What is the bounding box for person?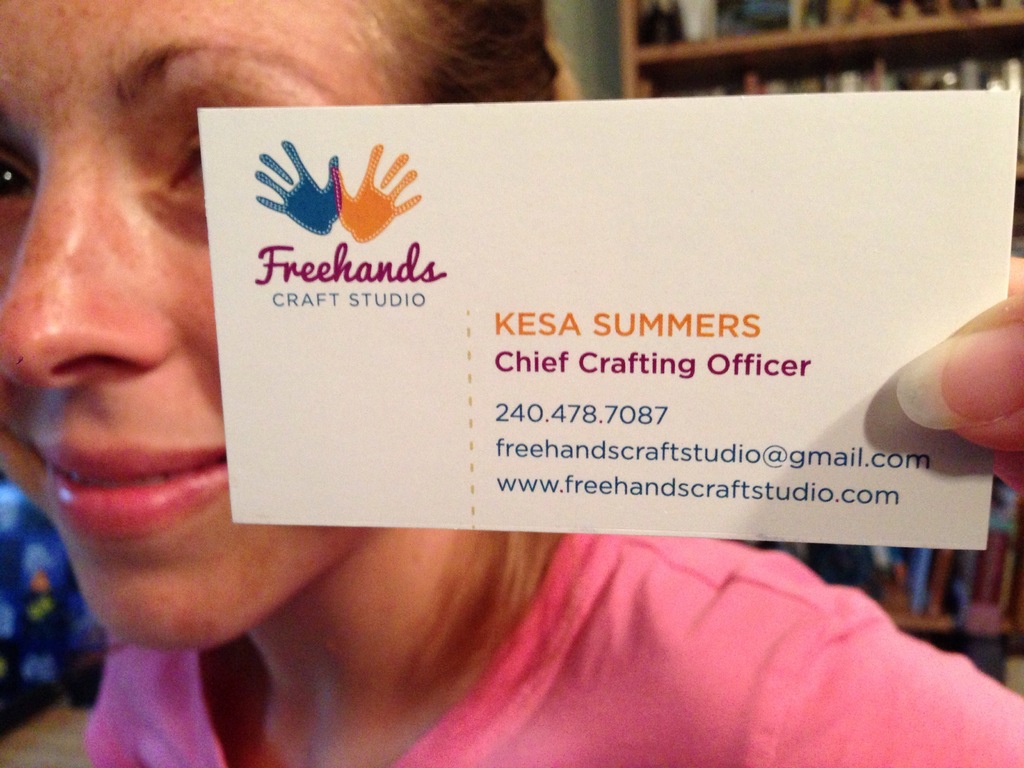
[0,0,1023,767].
